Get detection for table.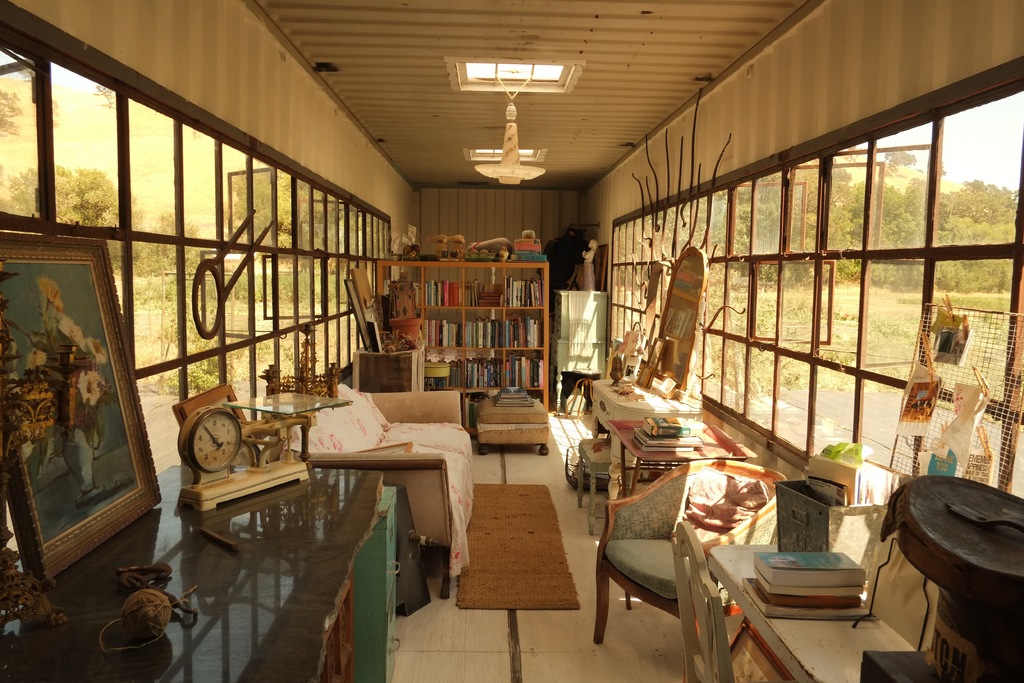
Detection: <box>1,456,393,682</box>.
